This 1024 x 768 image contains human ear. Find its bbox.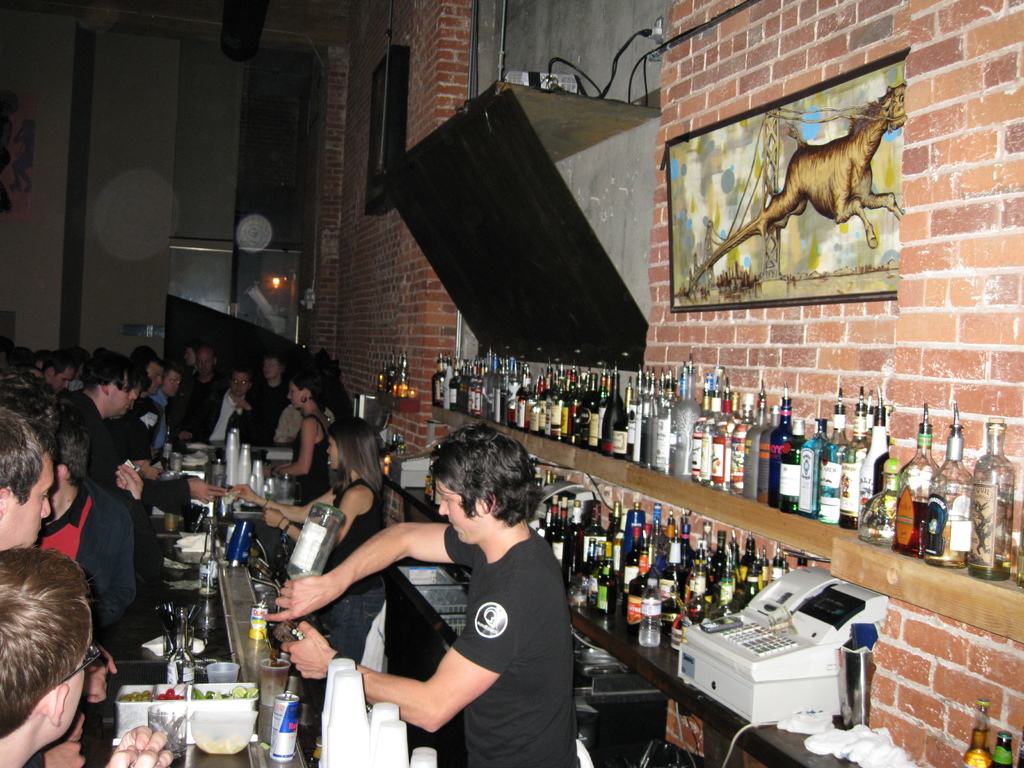
bbox=[0, 491, 12, 512].
